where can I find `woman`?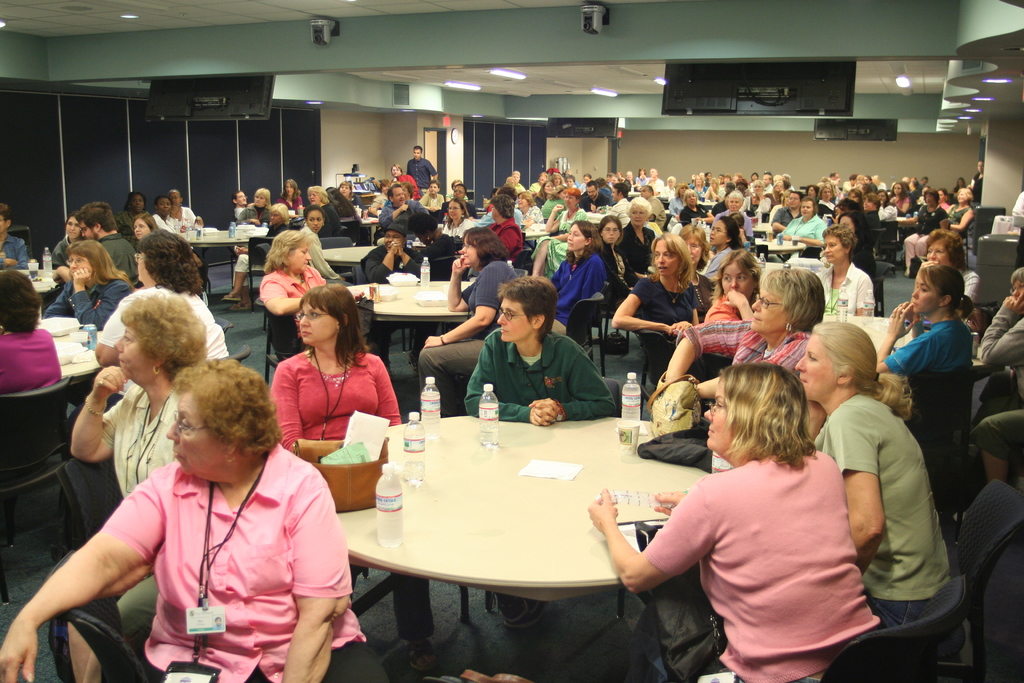
You can find it at box(635, 165, 648, 186).
